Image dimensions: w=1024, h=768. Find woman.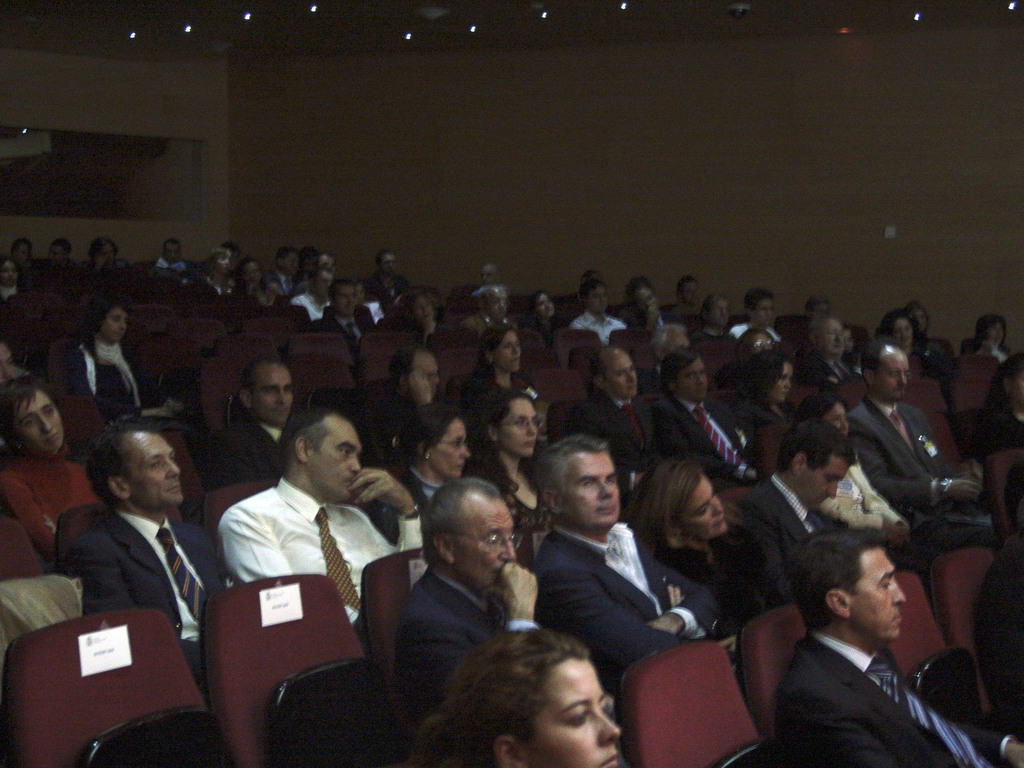
detection(460, 382, 562, 584).
